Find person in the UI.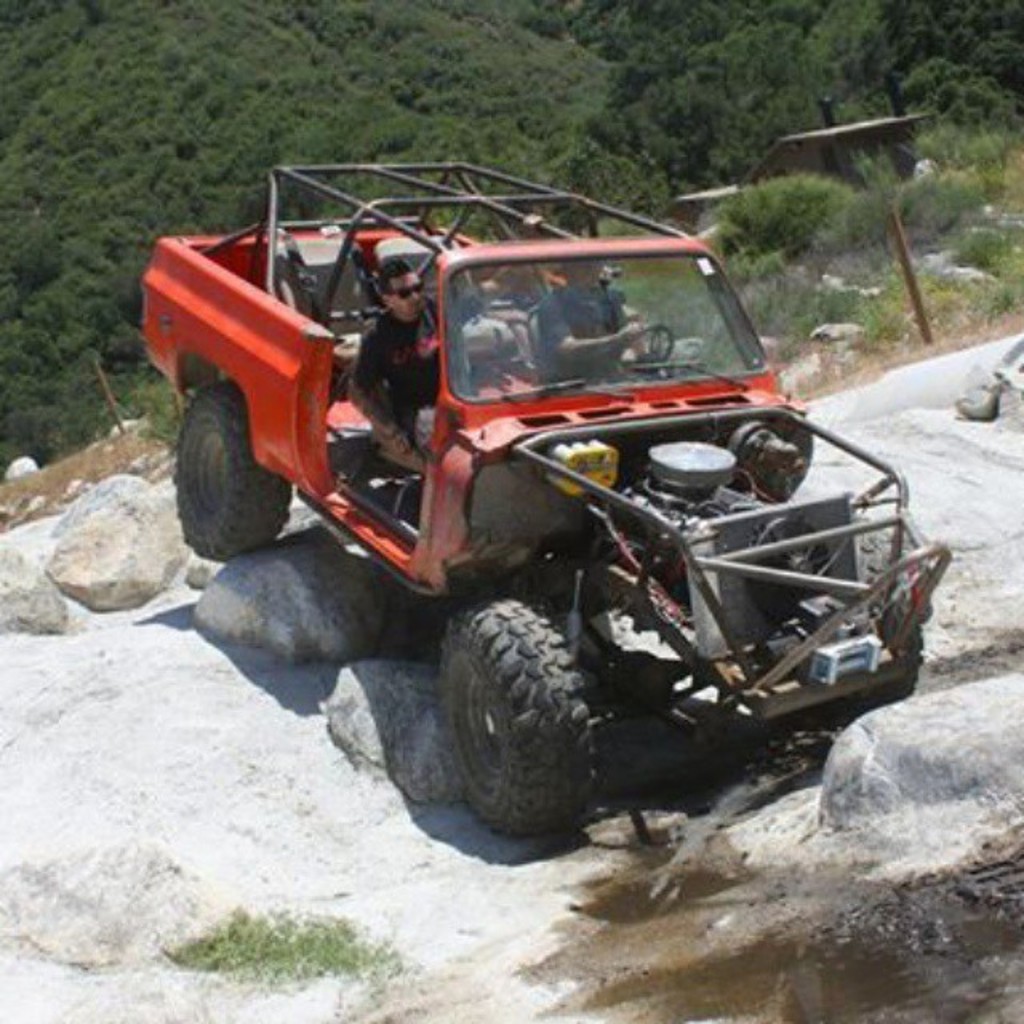
UI element at detection(349, 258, 470, 469).
